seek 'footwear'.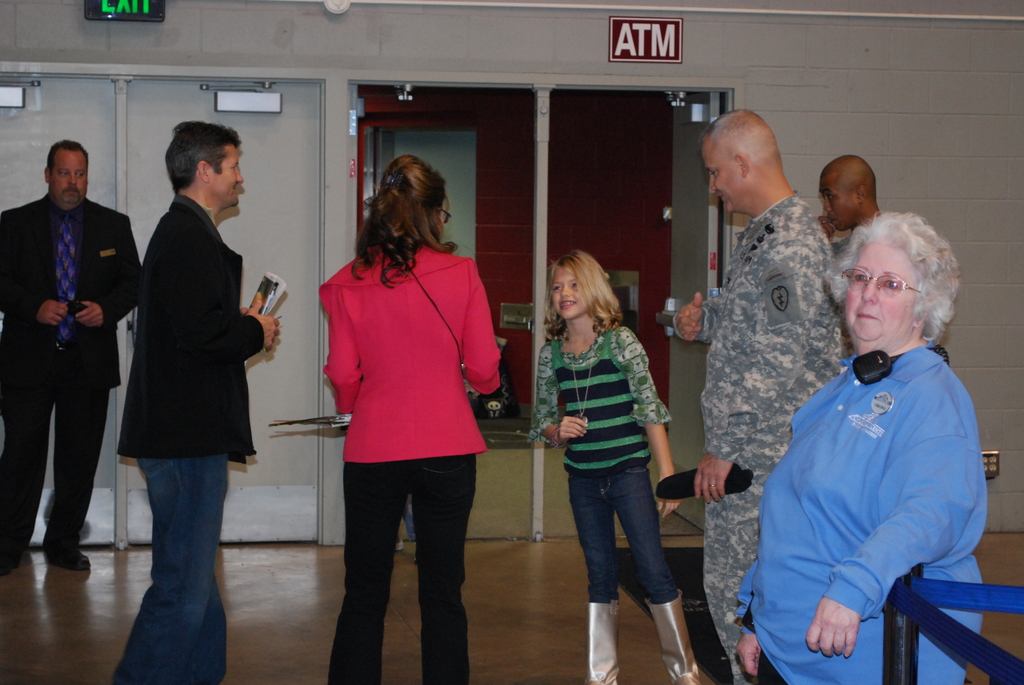
x1=584 y1=599 x2=625 y2=684.
